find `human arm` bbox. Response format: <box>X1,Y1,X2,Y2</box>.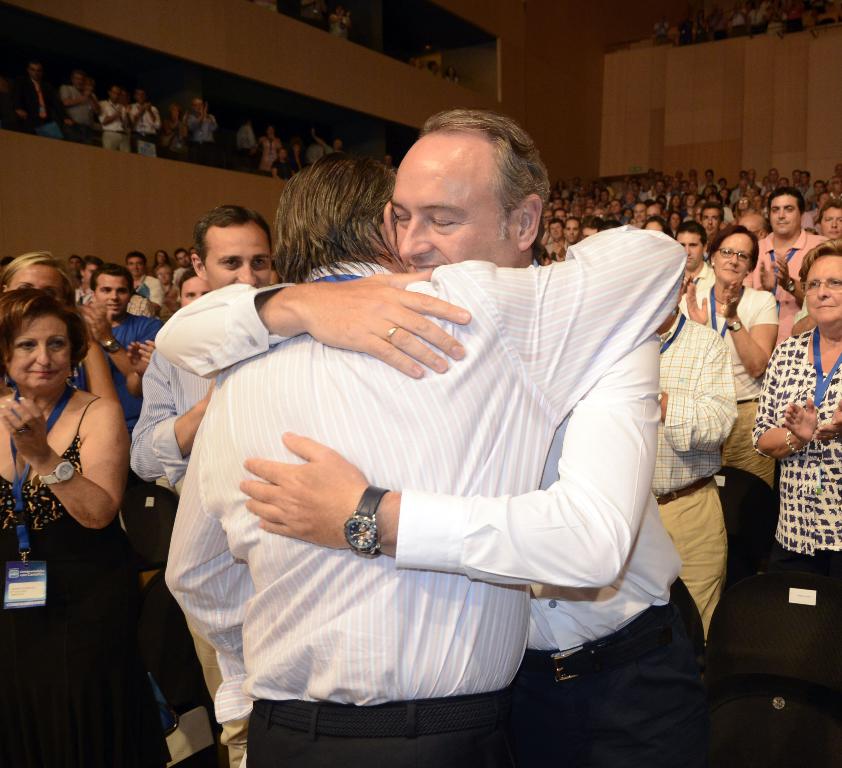
<box>655,328,739,453</box>.
